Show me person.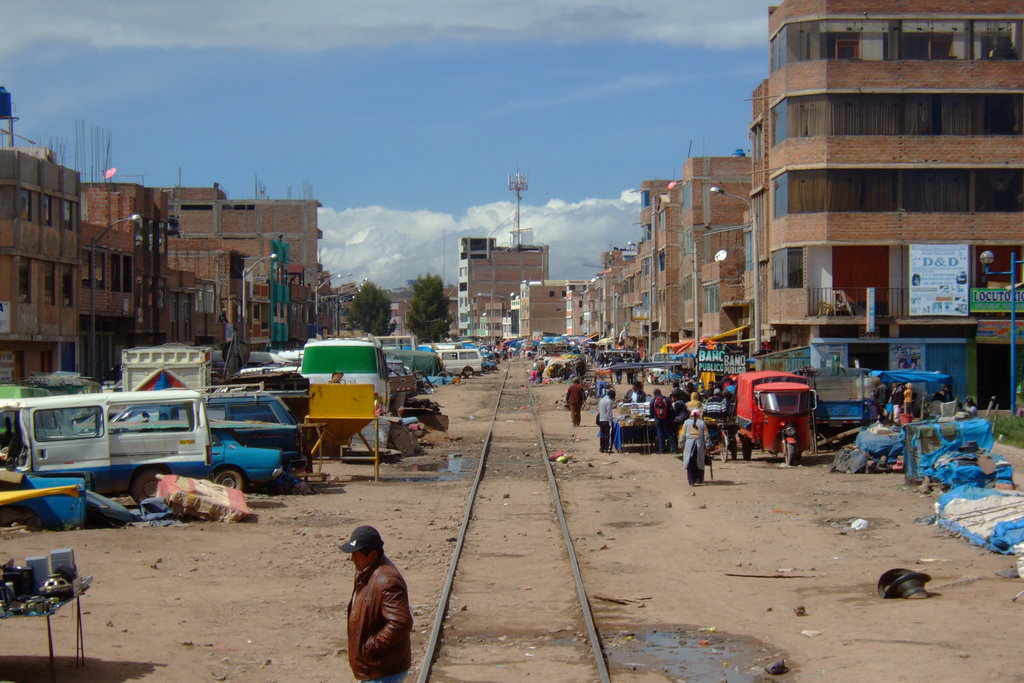
person is here: detection(566, 382, 588, 429).
